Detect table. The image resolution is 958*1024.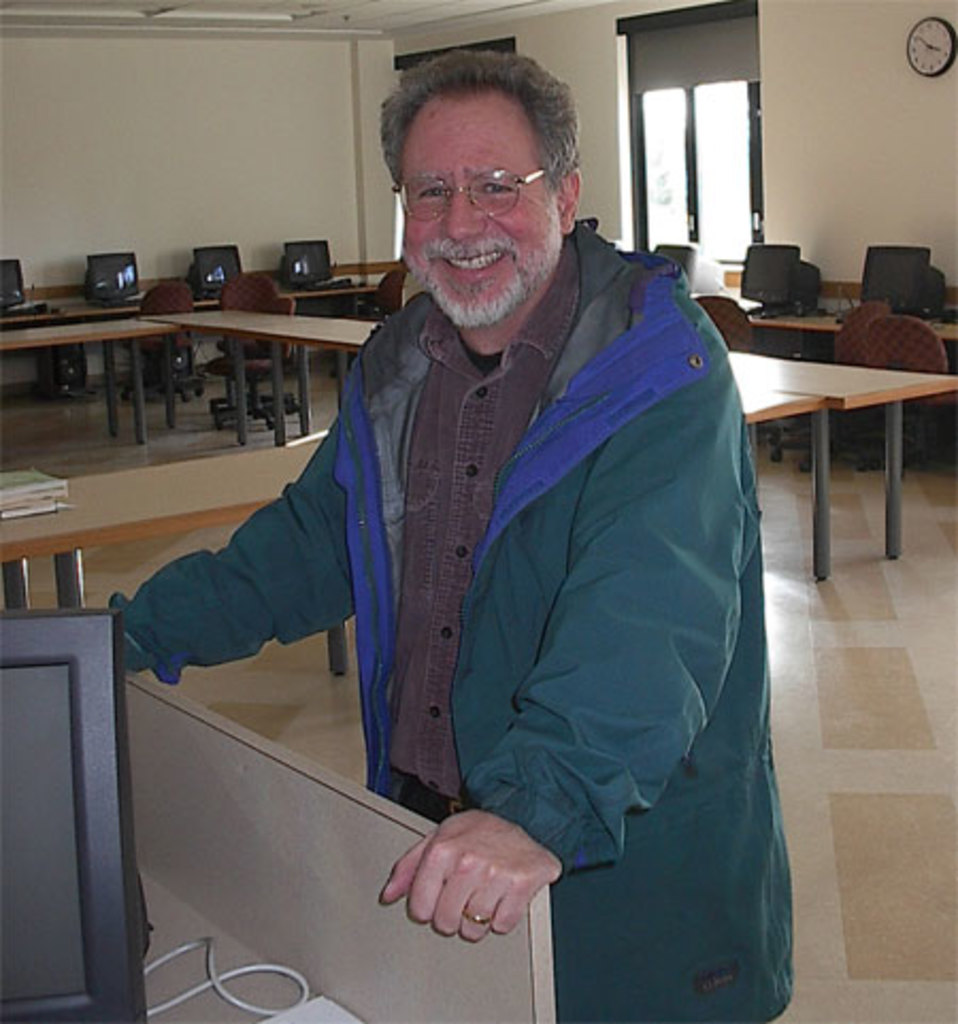
bbox=[0, 443, 347, 675].
